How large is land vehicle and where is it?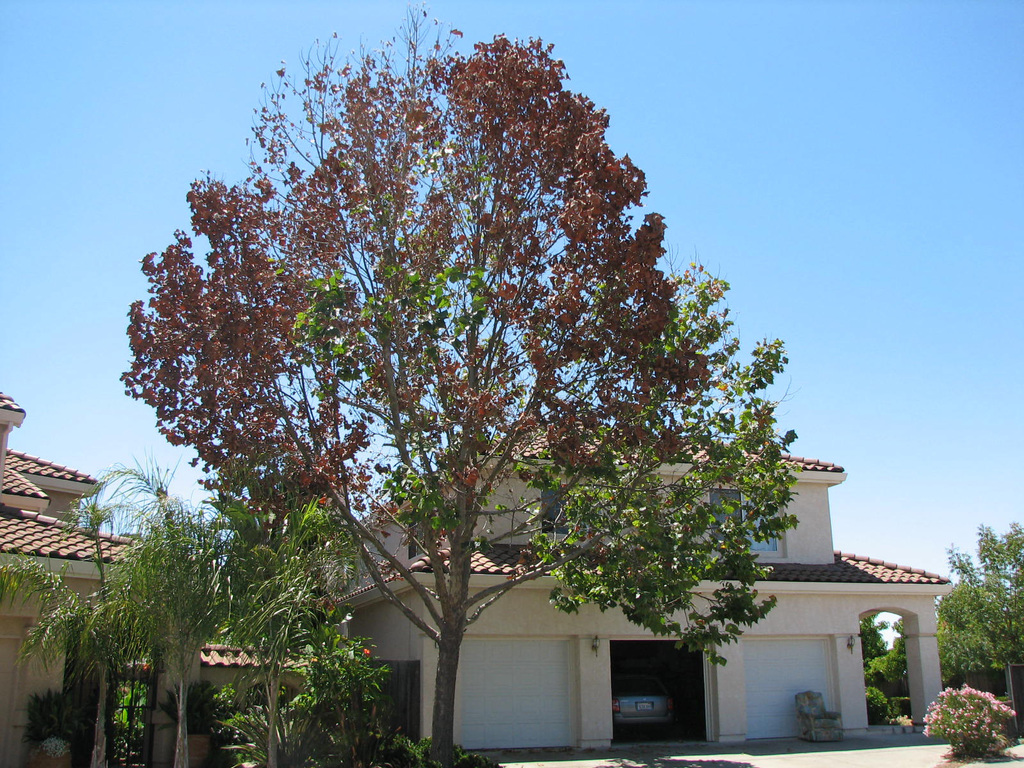
Bounding box: Rect(611, 675, 673, 724).
